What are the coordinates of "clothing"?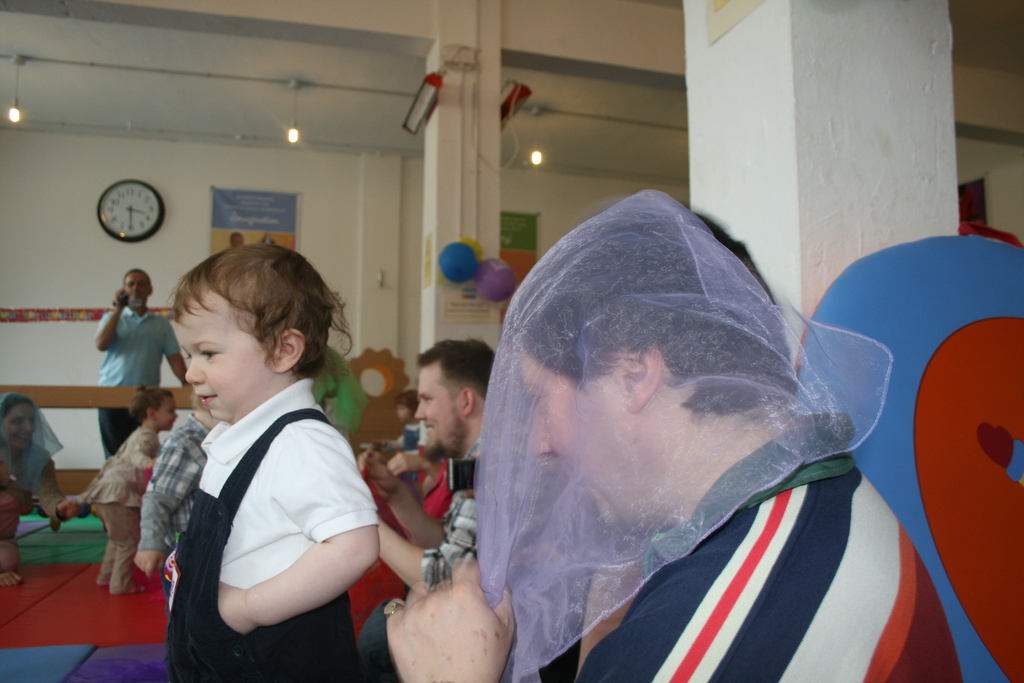
bbox=[70, 430, 178, 588].
